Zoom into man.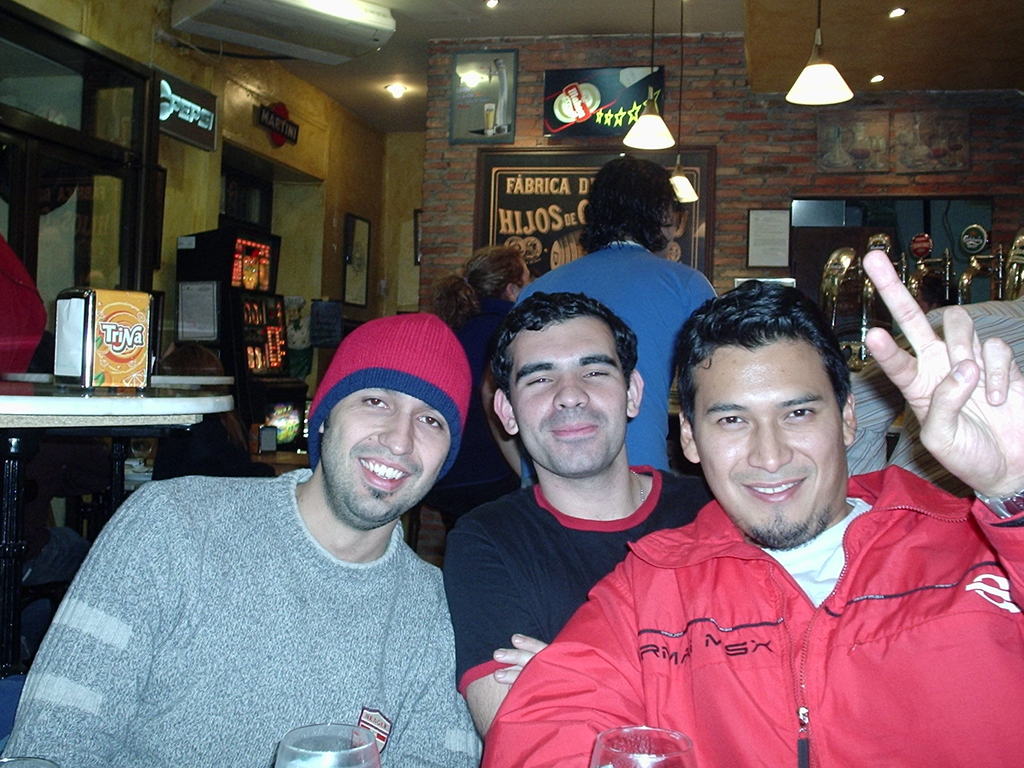
Zoom target: [3,311,503,767].
